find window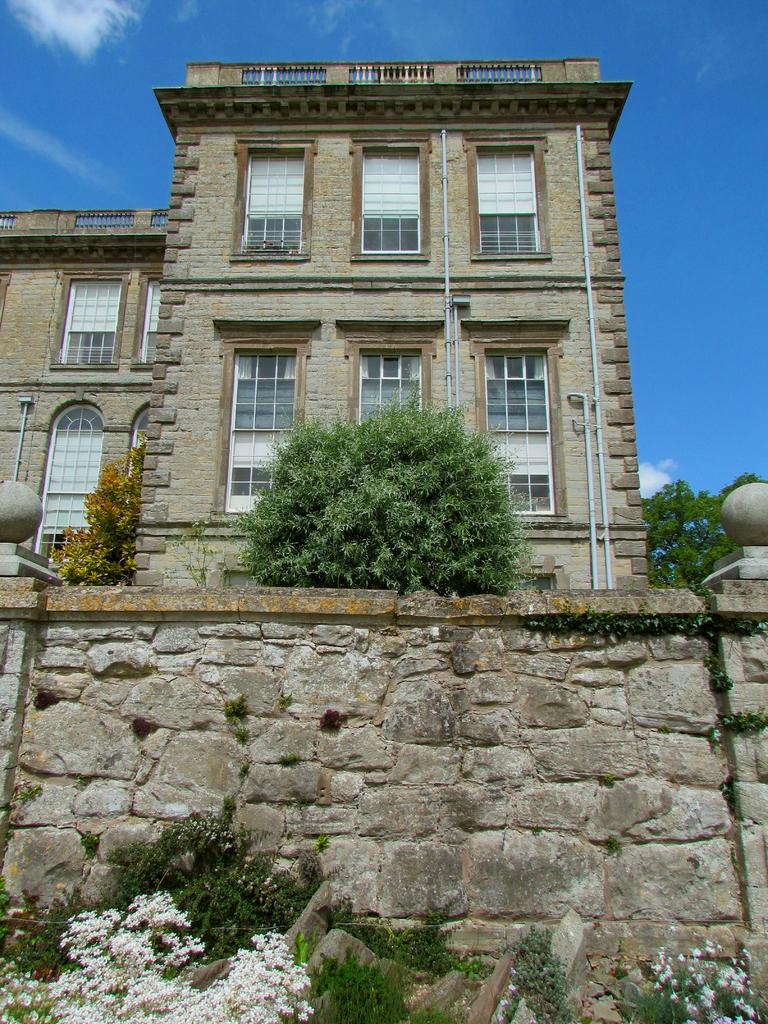
{"left": 353, "top": 348, "right": 433, "bottom": 424}
